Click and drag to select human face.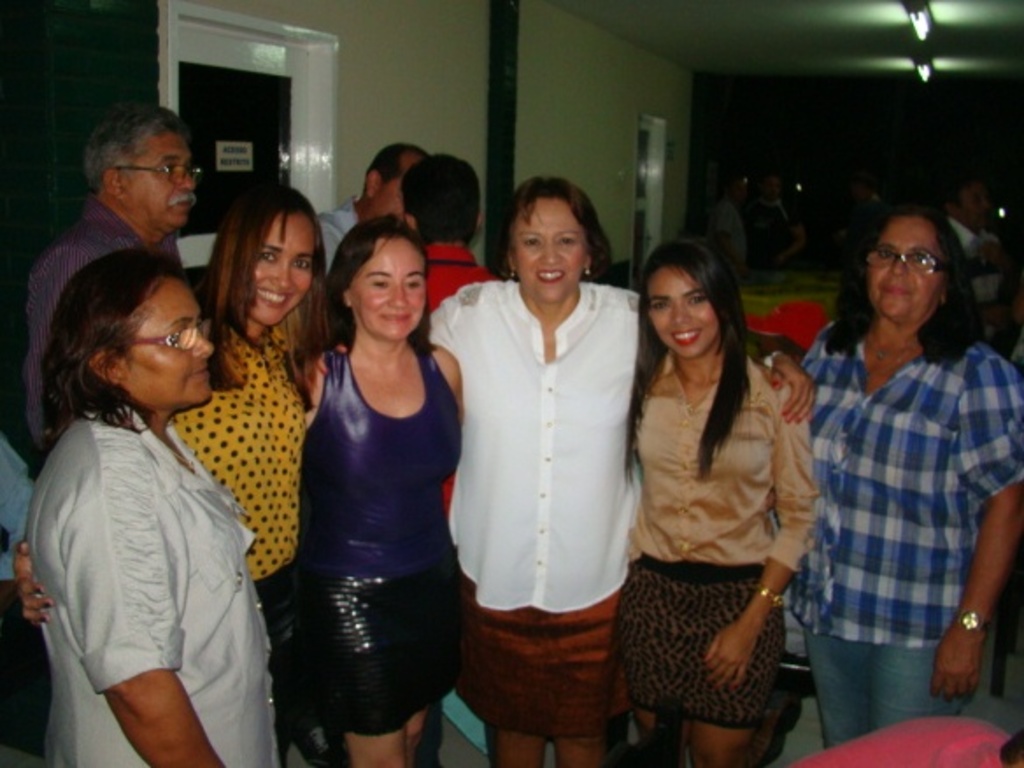
Selection: [x1=252, y1=214, x2=310, y2=326].
